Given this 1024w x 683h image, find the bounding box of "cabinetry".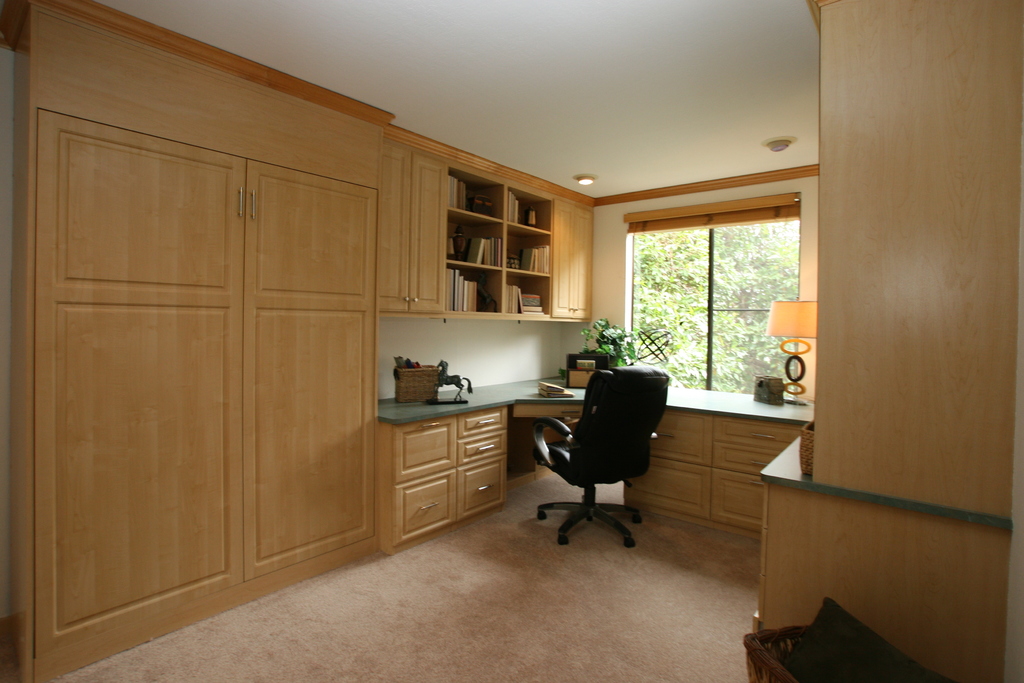
region(378, 118, 598, 318).
